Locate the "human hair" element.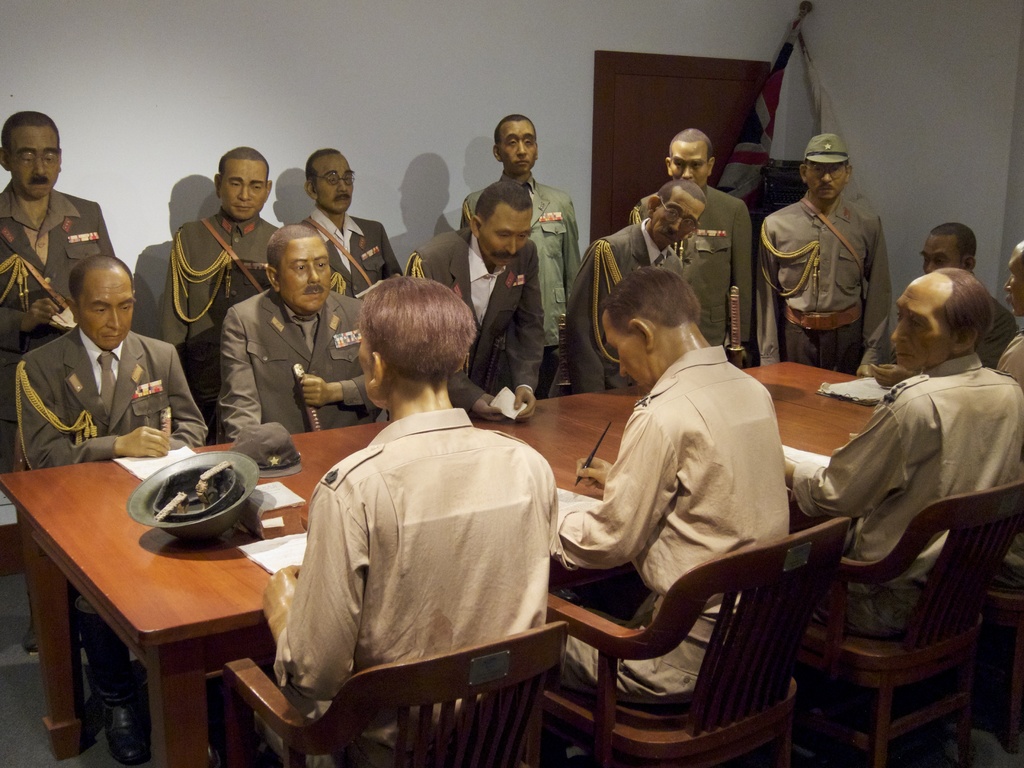
Element bbox: (left=655, top=178, right=706, bottom=224).
